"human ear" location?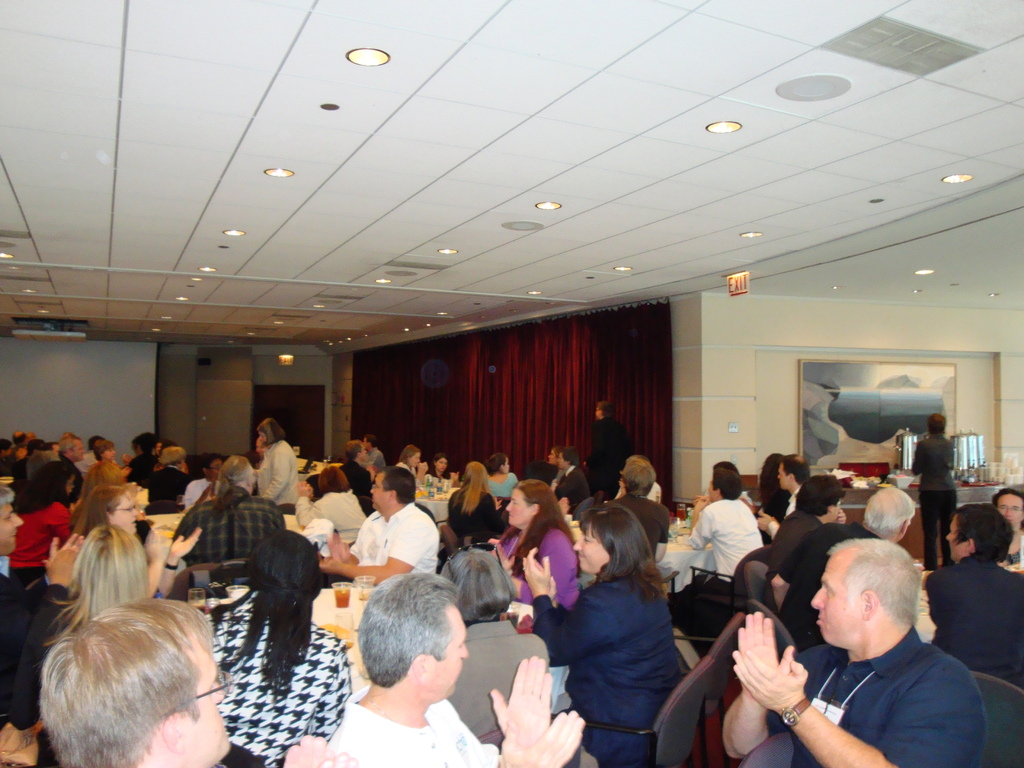
x1=859, y1=589, x2=879, y2=622
